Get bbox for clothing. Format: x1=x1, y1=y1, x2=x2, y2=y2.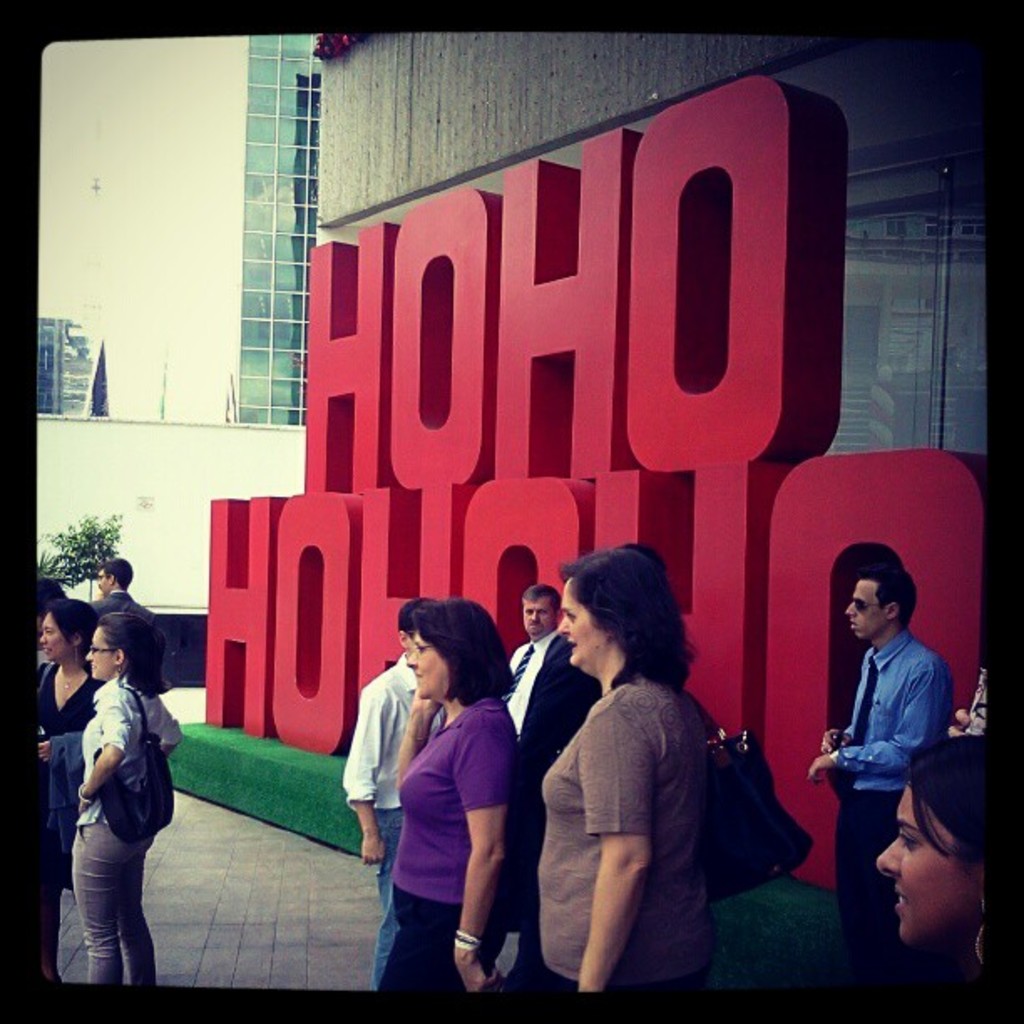
x1=525, y1=596, x2=746, y2=1014.
